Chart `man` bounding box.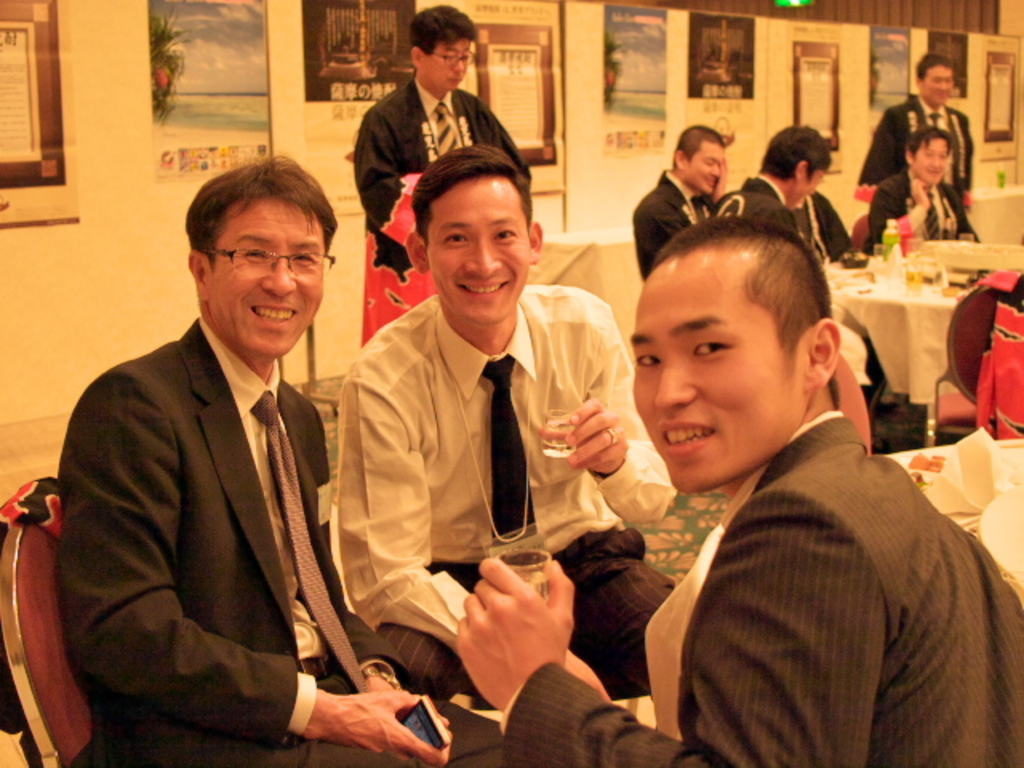
Charted: box=[66, 146, 526, 766].
